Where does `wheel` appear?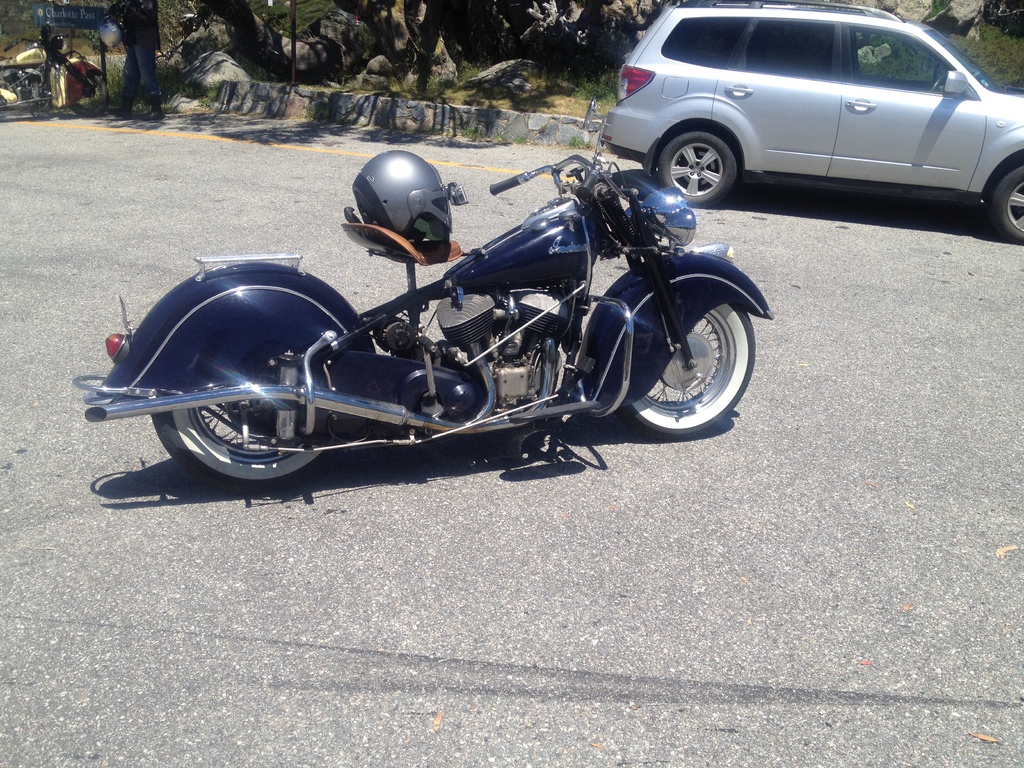
Appears at select_region(986, 164, 1023, 243).
